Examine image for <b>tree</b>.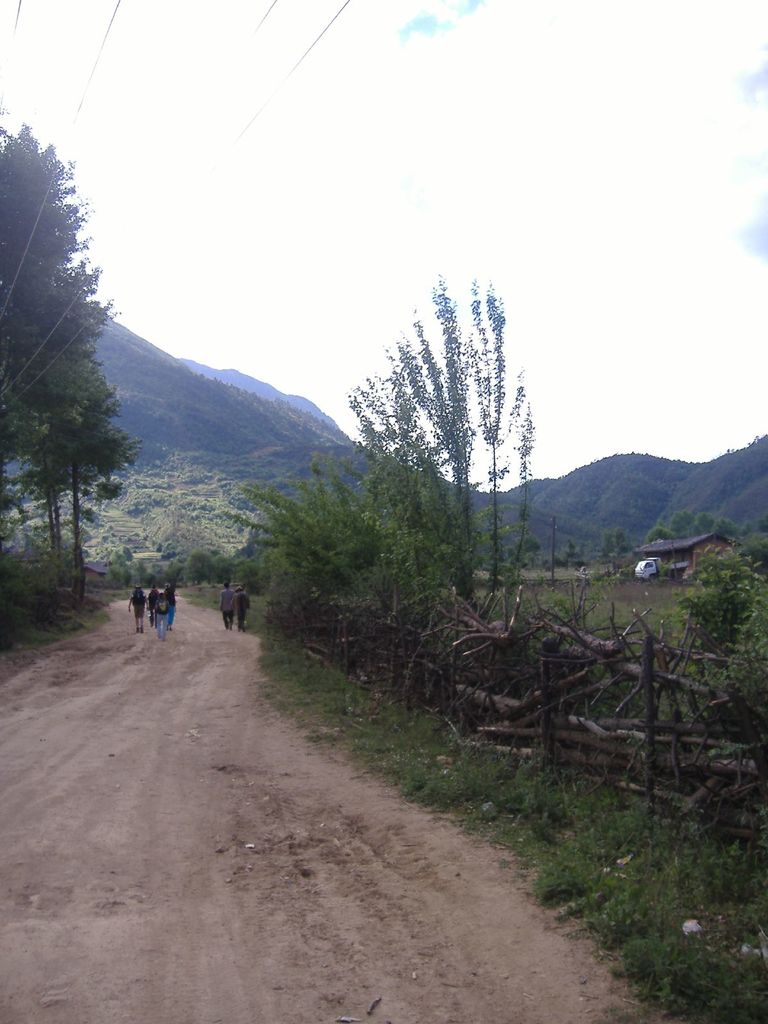
Examination result: crop(527, 550, 548, 572).
